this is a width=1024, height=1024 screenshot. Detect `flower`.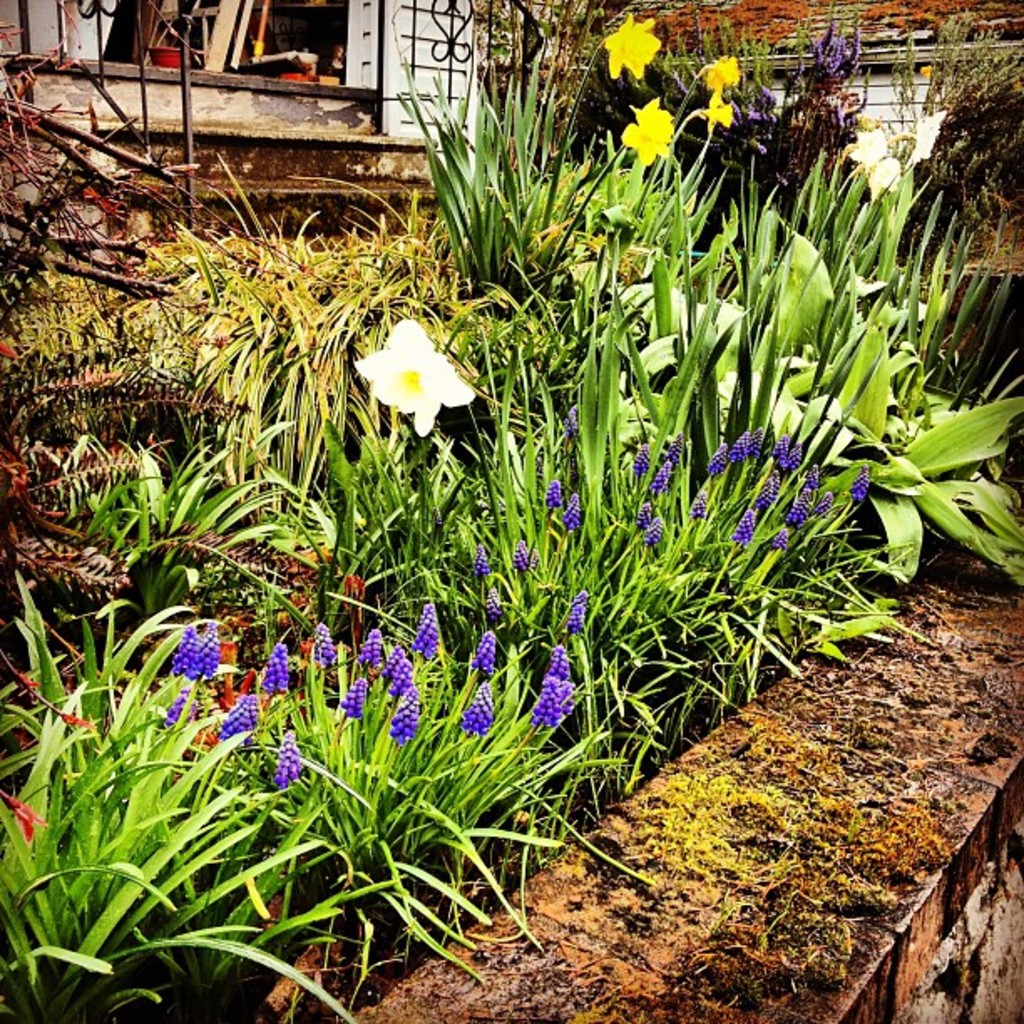
561:490:587:527.
